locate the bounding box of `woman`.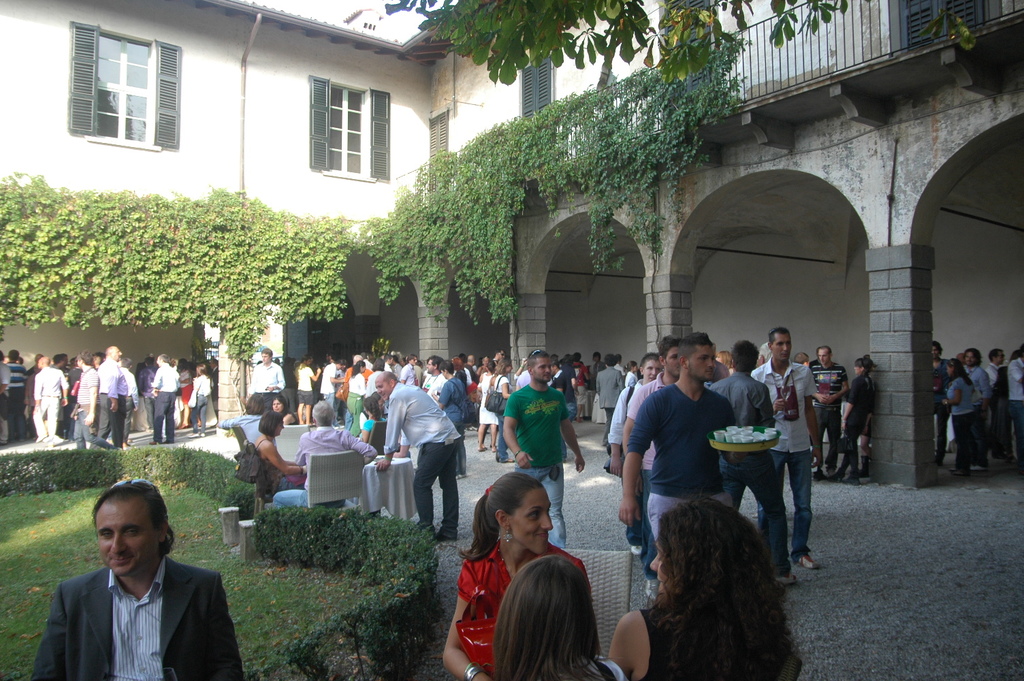
Bounding box: [435, 466, 588, 678].
